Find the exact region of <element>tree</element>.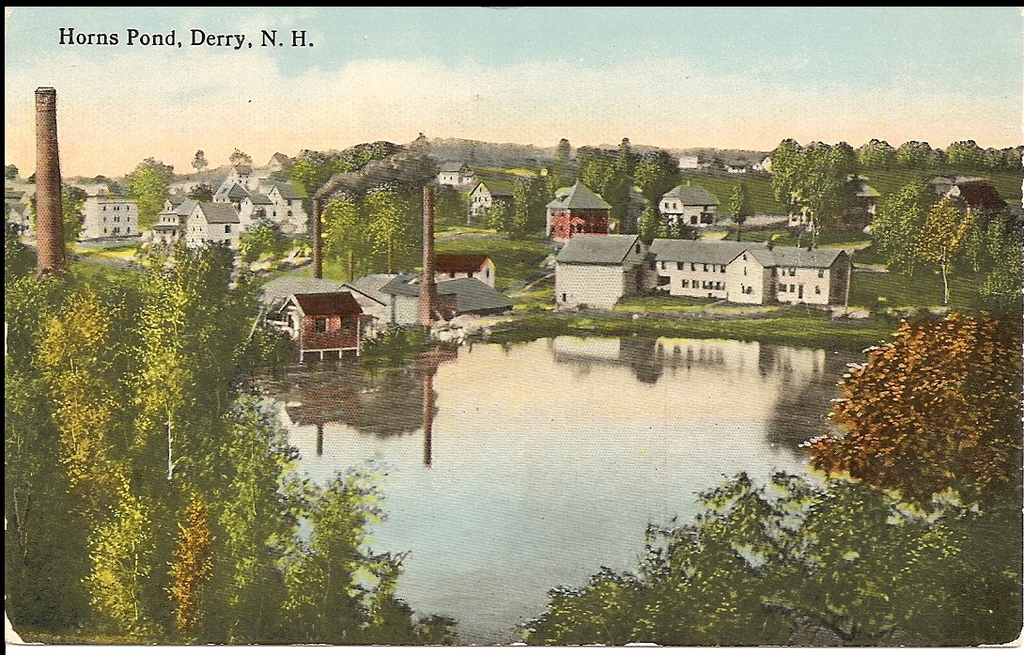
Exact region: [567,142,603,181].
